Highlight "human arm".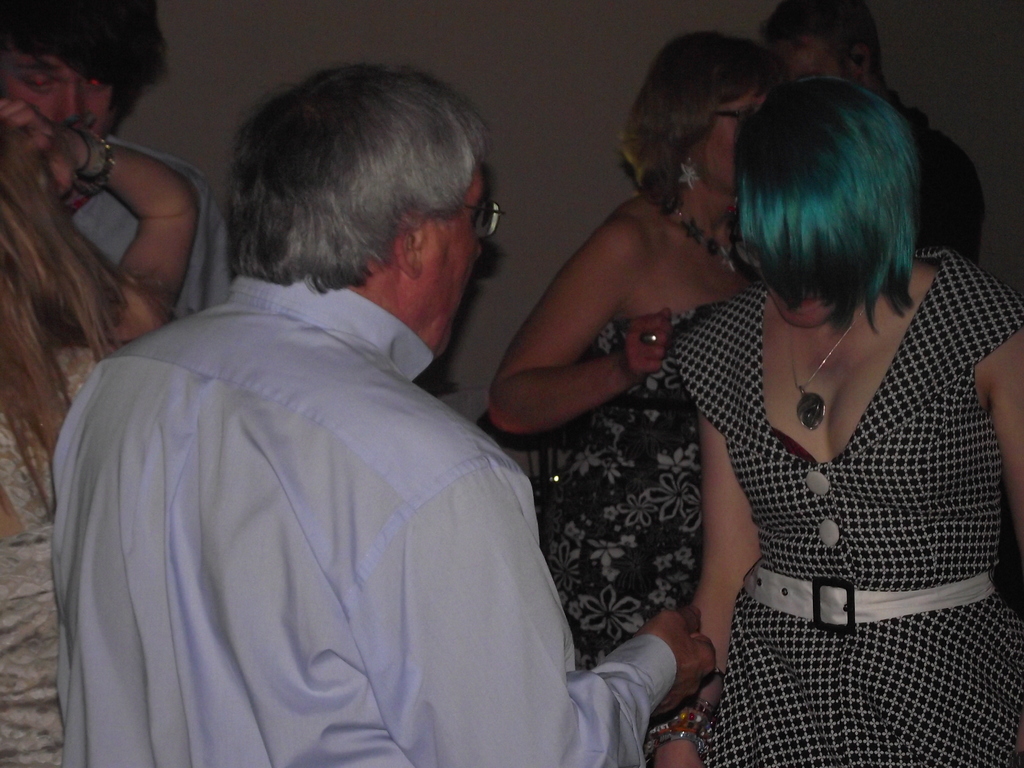
Highlighted region: {"left": 495, "top": 204, "right": 684, "bottom": 453}.
